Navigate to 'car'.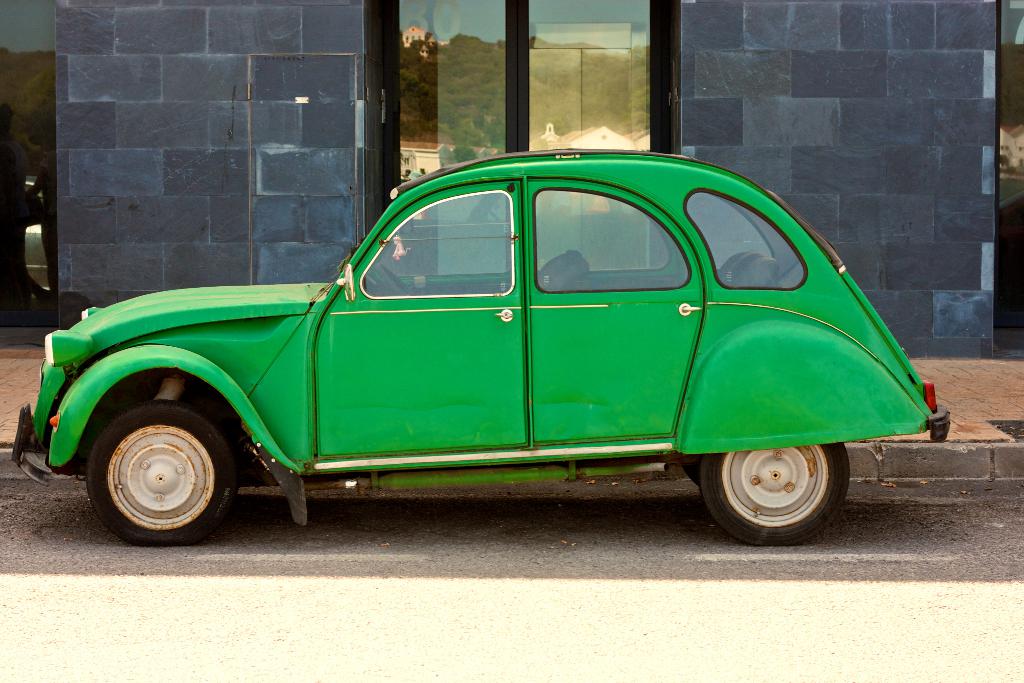
Navigation target: [x1=3, y1=138, x2=942, y2=563].
